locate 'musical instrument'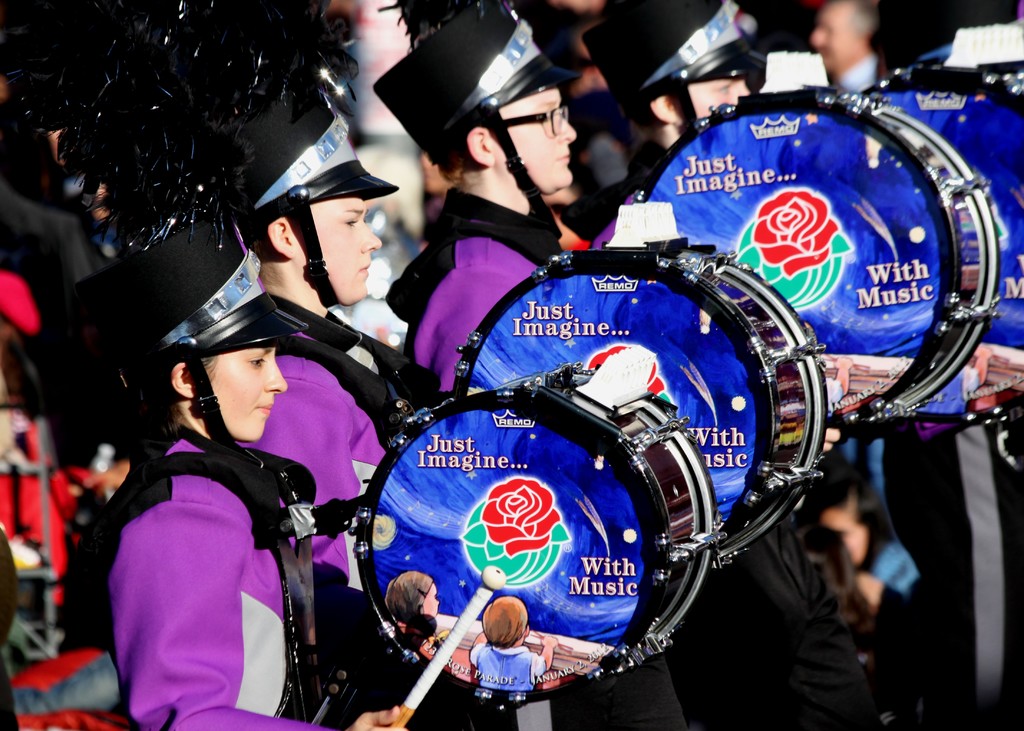
<region>868, 45, 1023, 417</region>
